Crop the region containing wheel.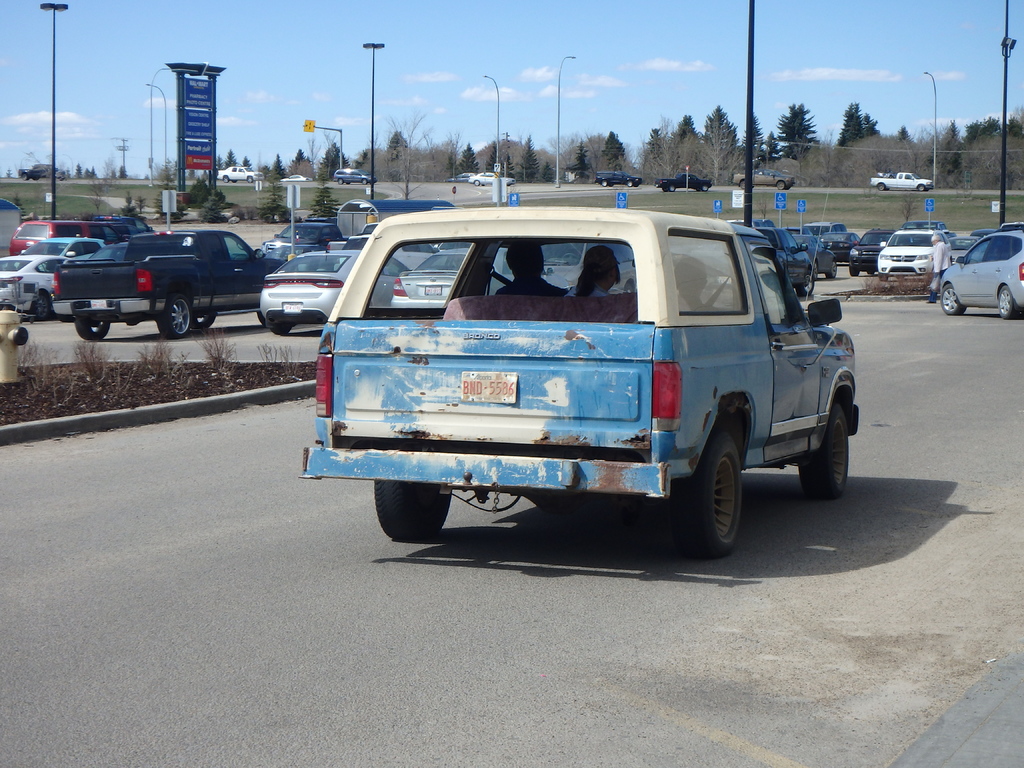
Crop region: 246, 176, 253, 182.
